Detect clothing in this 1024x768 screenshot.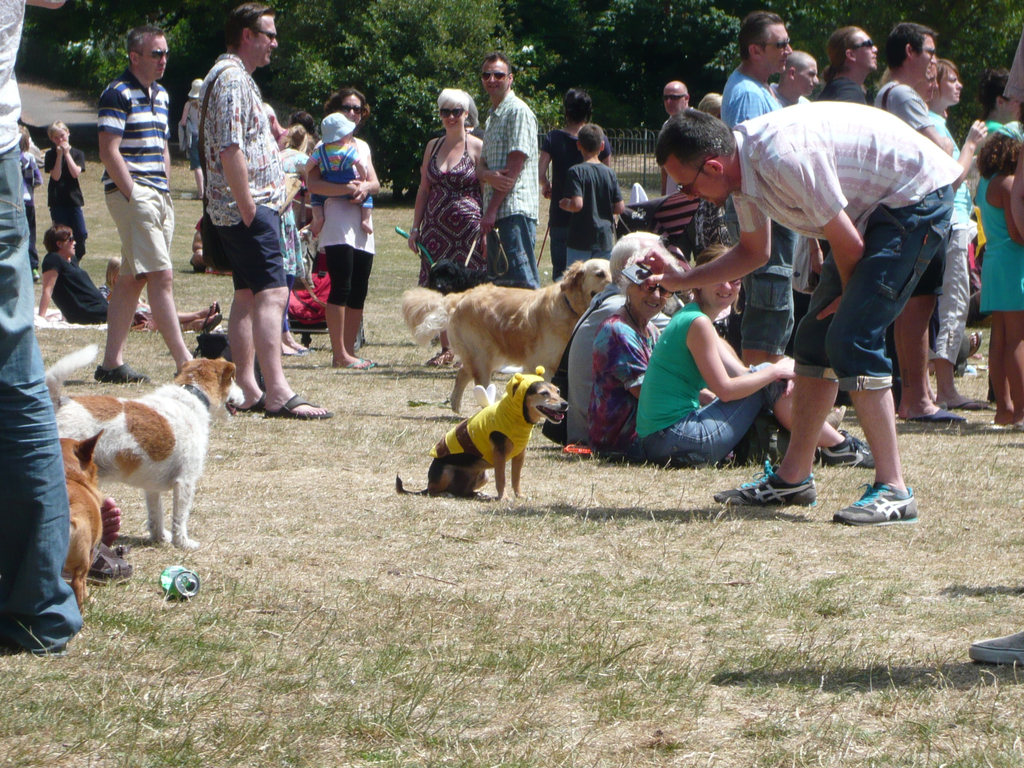
Detection: {"left": 0, "top": 0, "right": 76, "bottom": 646}.
